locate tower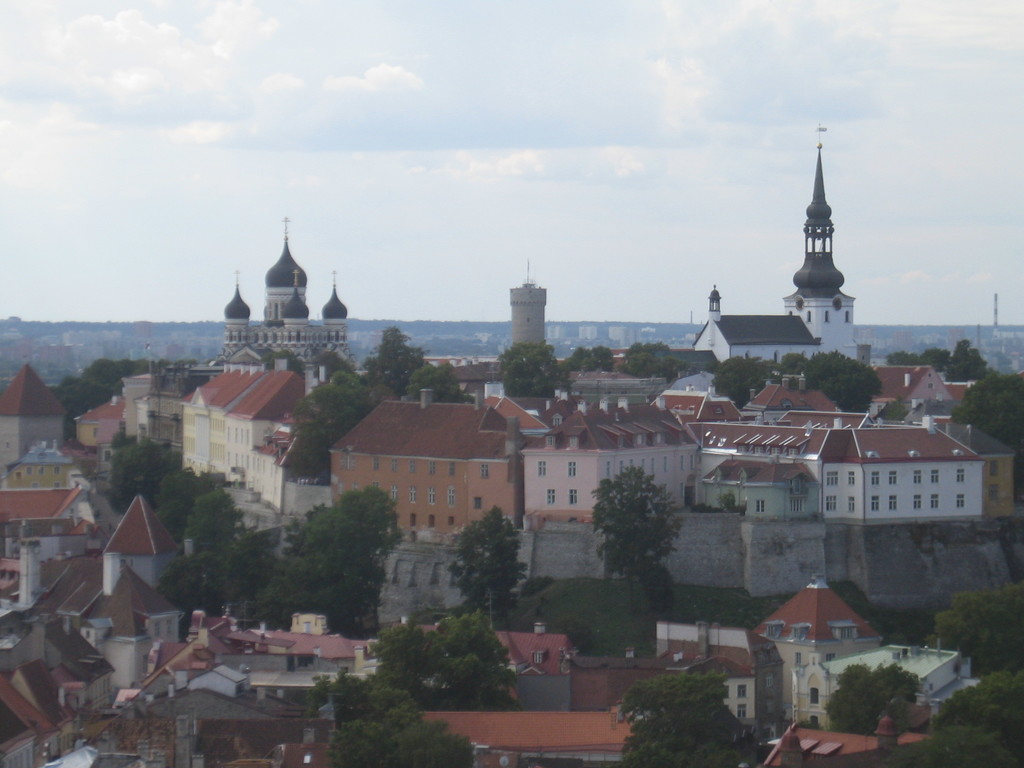
504:281:548:347
